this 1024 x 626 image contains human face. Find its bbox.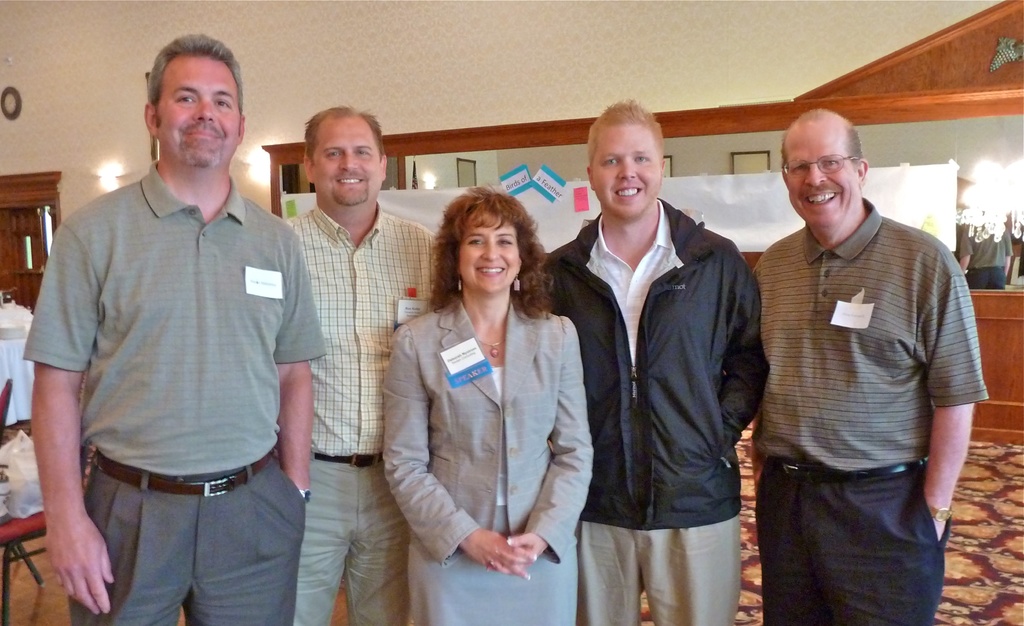
{"x1": 454, "y1": 205, "x2": 517, "y2": 301}.
